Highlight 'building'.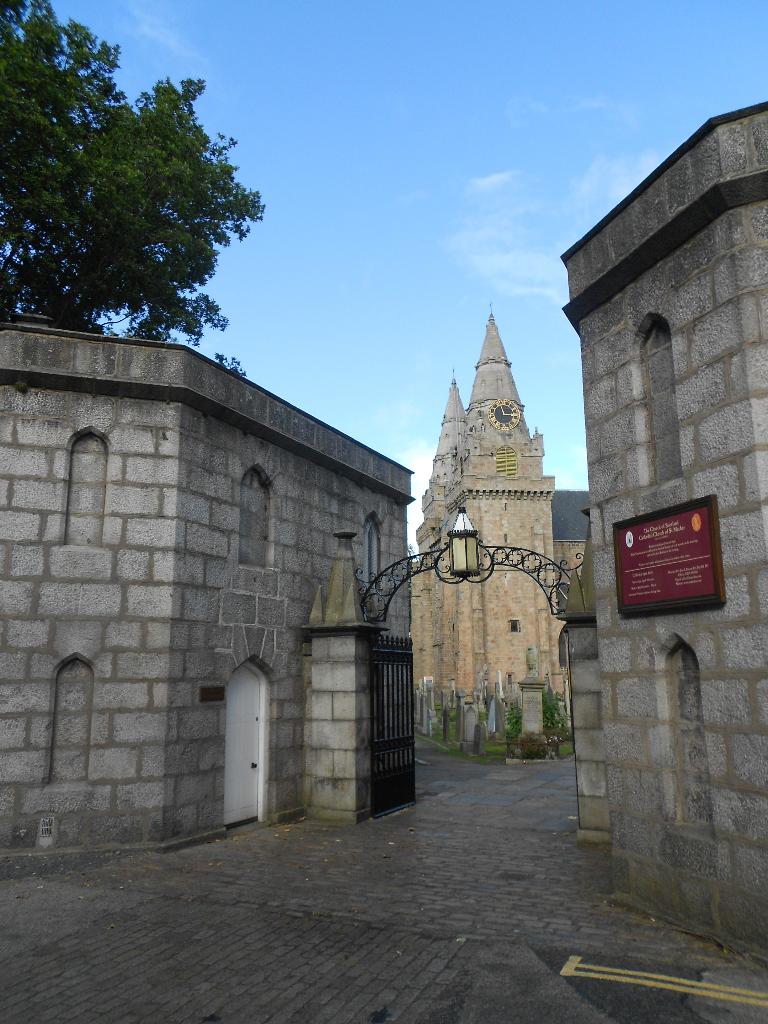
Highlighted region: (x1=403, y1=304, x2=589, y2=744).
